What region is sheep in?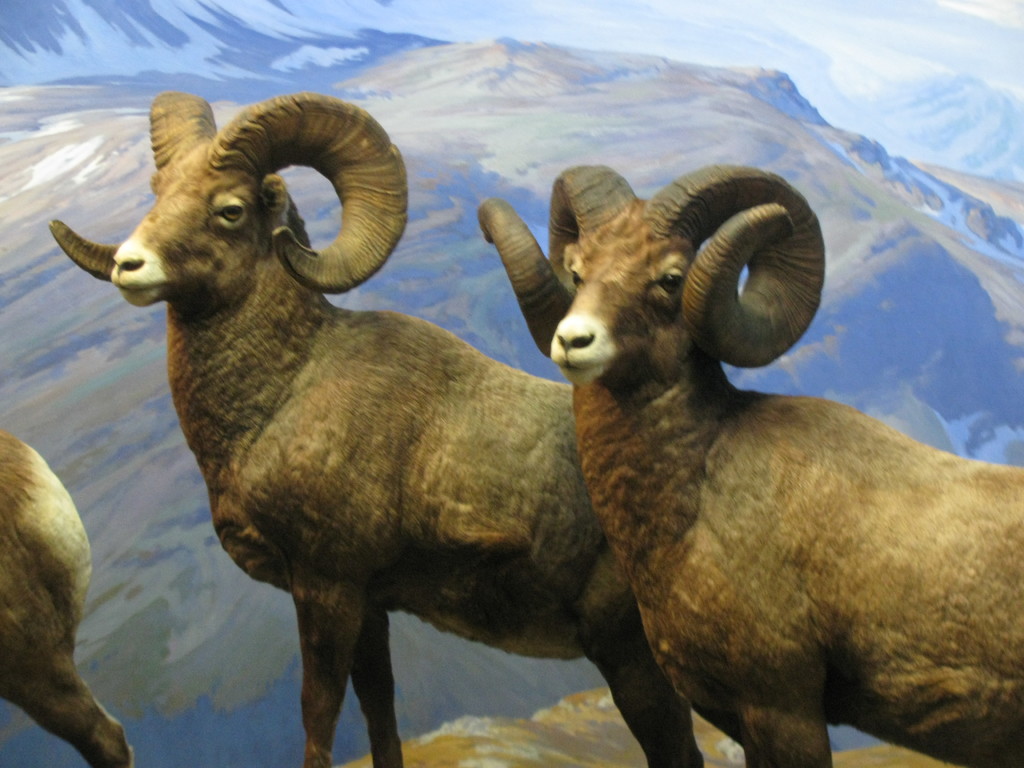
[left=479, top=169, right=1023, bottom=767].
